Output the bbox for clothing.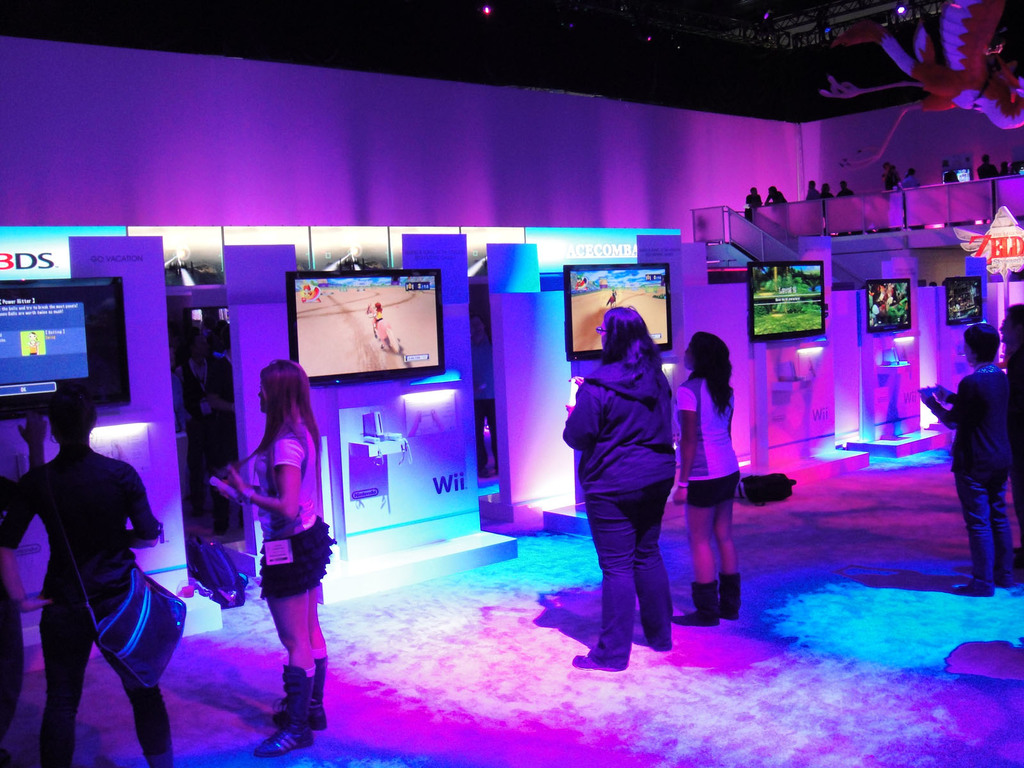
box=[378, 314, 382, 323].
